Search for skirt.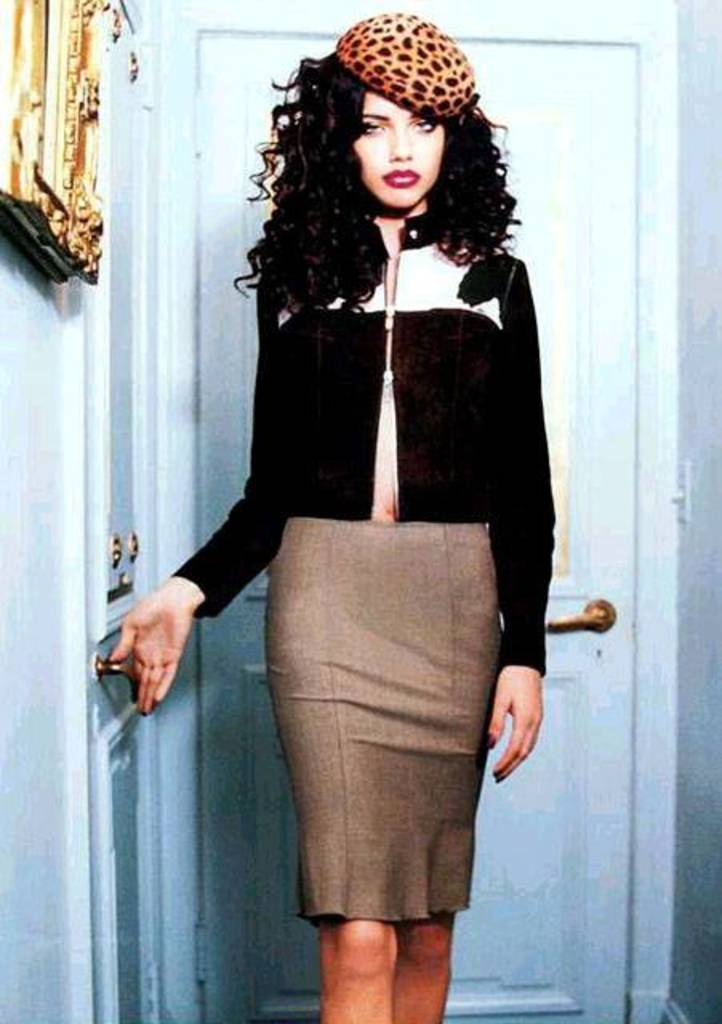
Found at [264, 515, 504, 928].
